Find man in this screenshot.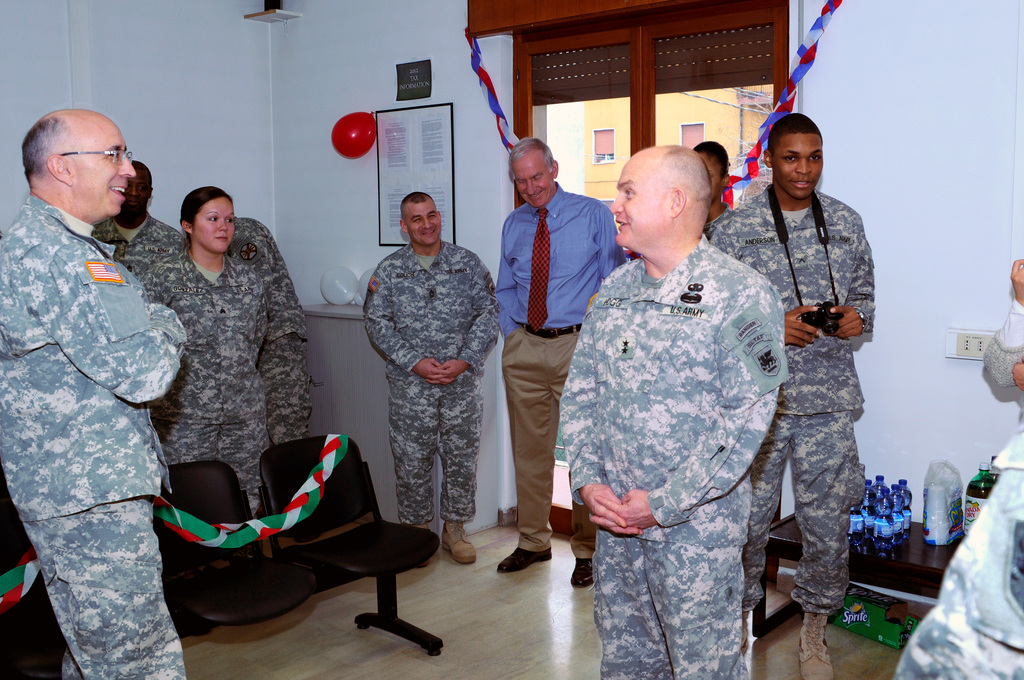
The bounding box for man is 87 158 187 293.
